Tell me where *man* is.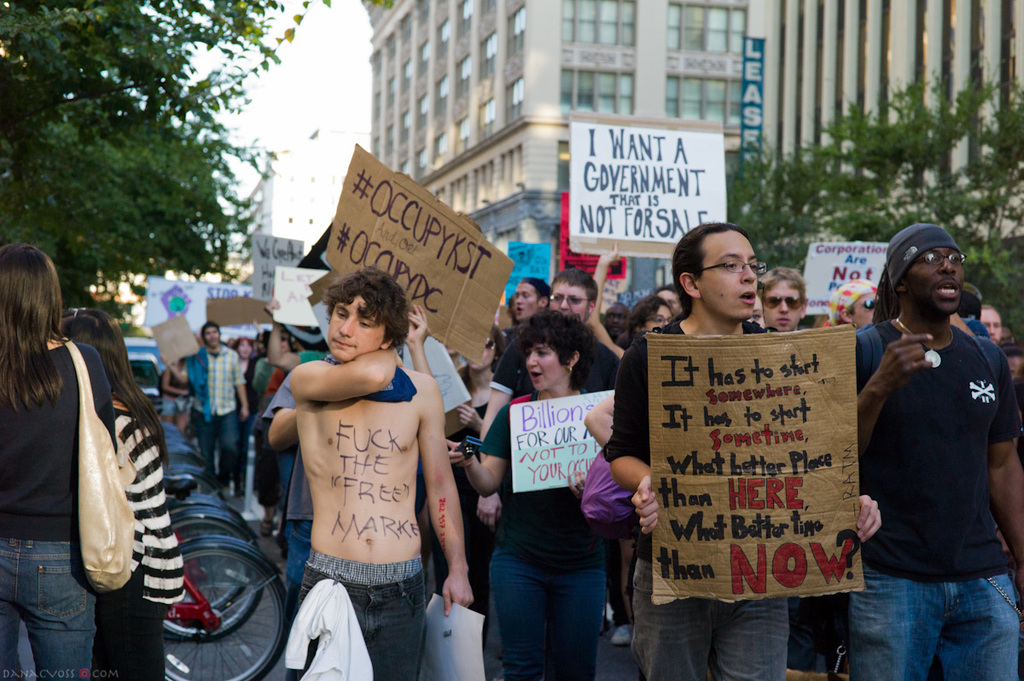
*man* is at l=665, t=288, r=686, b=319.
